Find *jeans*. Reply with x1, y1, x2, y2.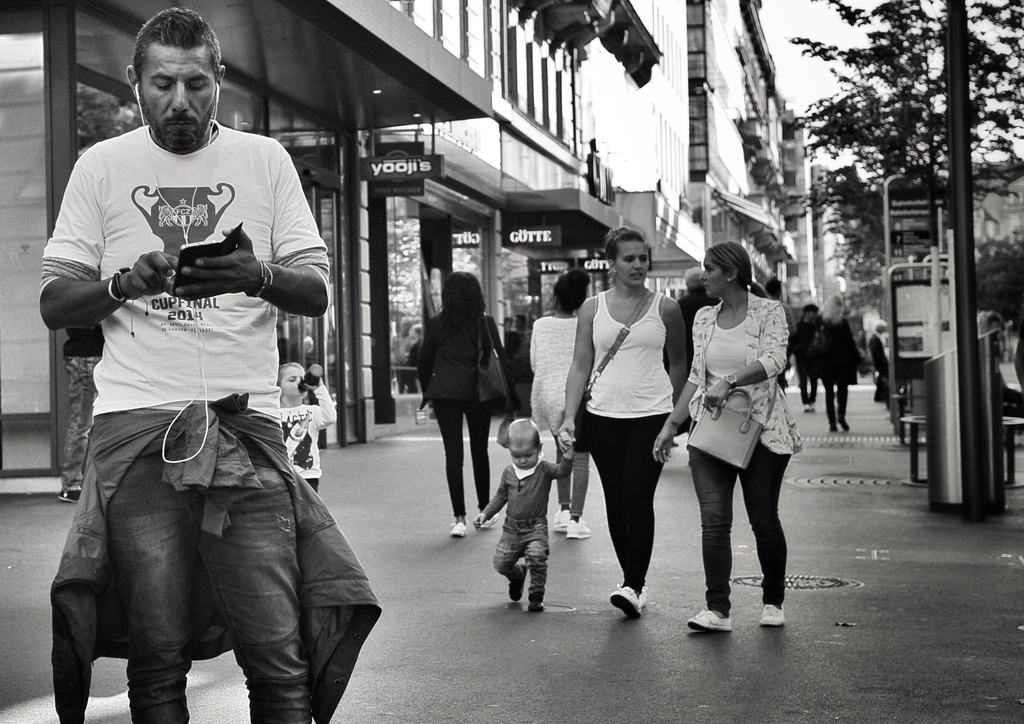
824, 379, 845, 422.
